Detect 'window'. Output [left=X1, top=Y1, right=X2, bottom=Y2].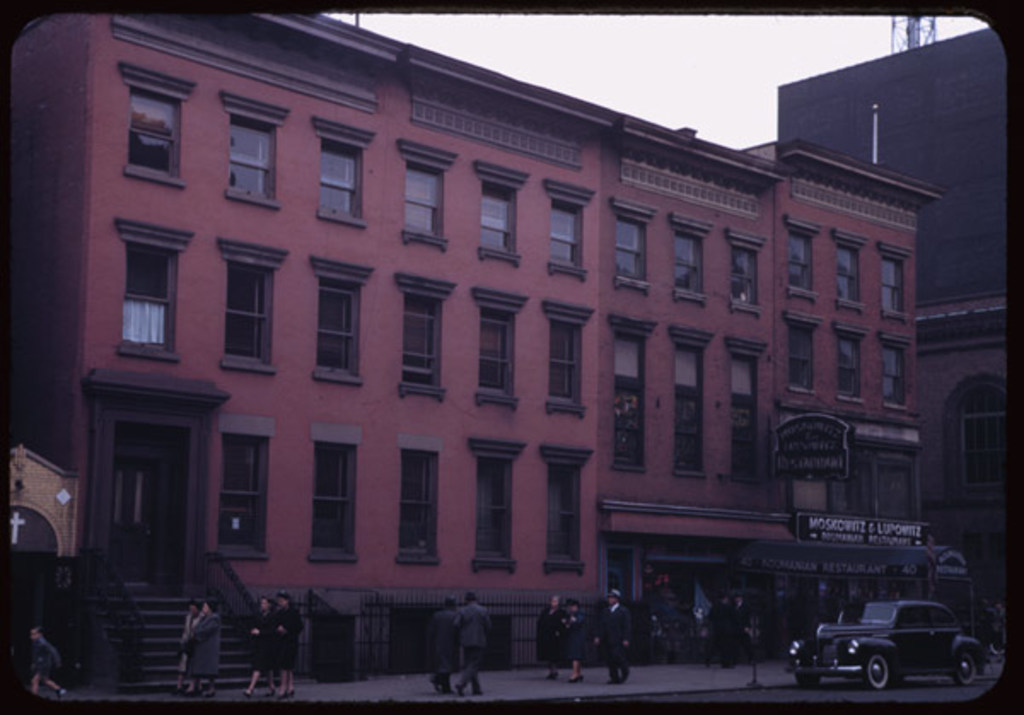
[left=466, top=287, right=529, bottom=416].
